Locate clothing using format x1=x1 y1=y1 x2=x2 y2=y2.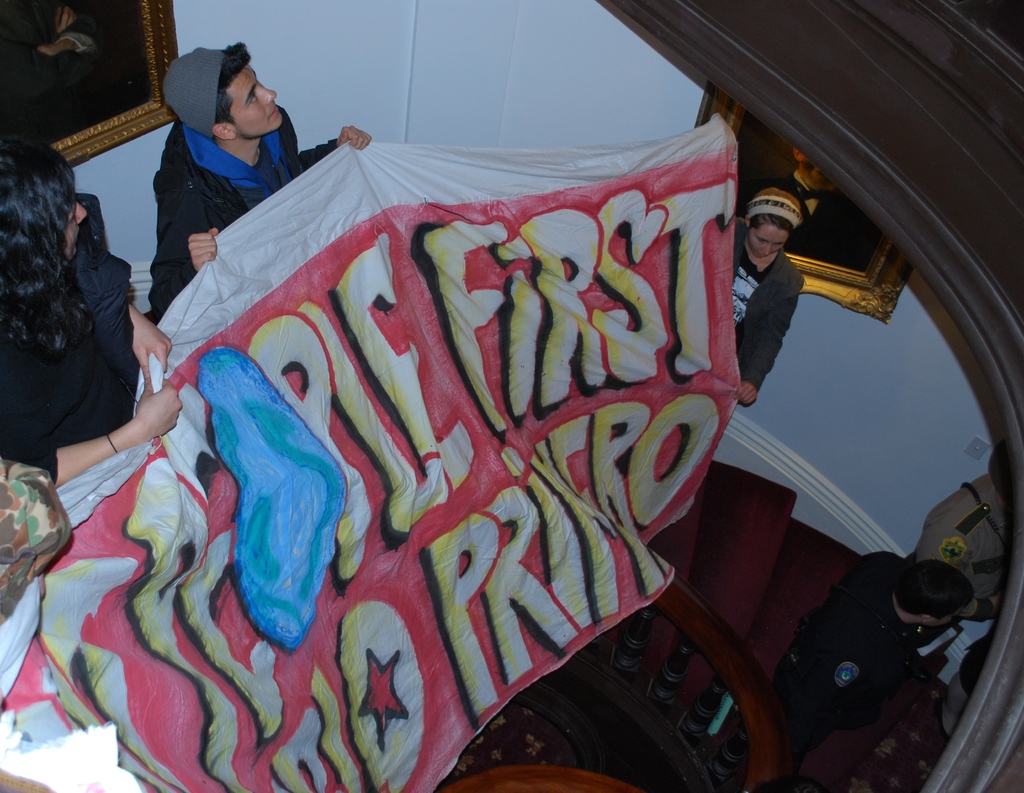
x1=0 y1=189 x2=147 y2=487.
